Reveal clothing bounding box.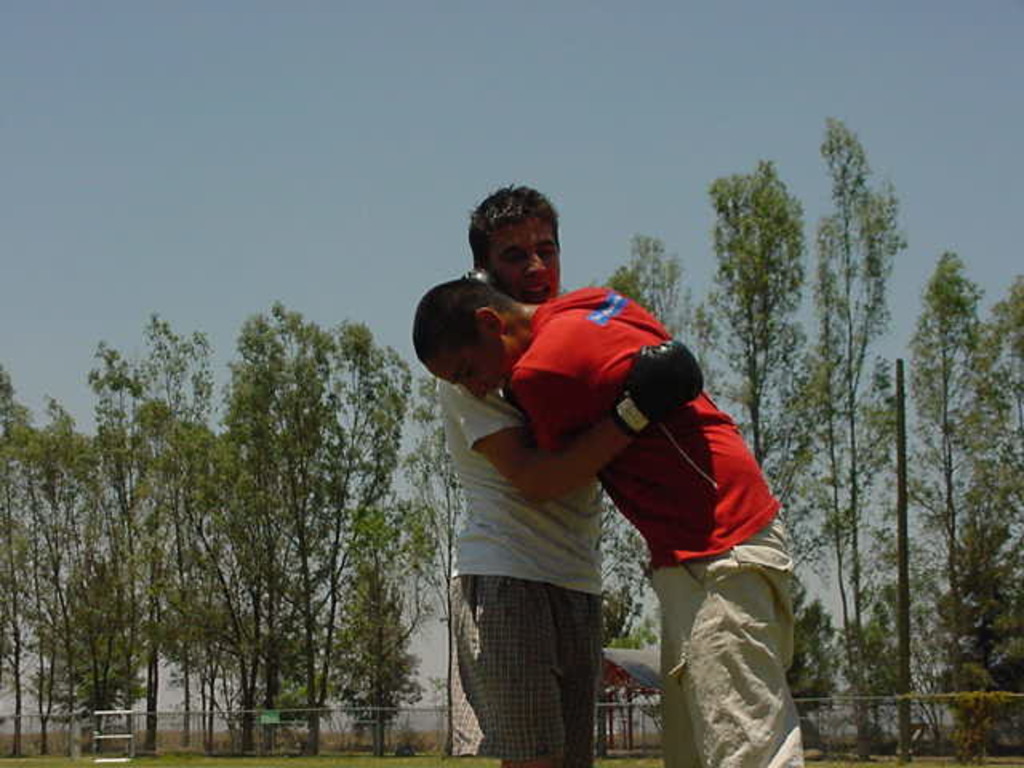
Revealed: pyautogui.locateOnScreen(458, 277, 613, 766).
